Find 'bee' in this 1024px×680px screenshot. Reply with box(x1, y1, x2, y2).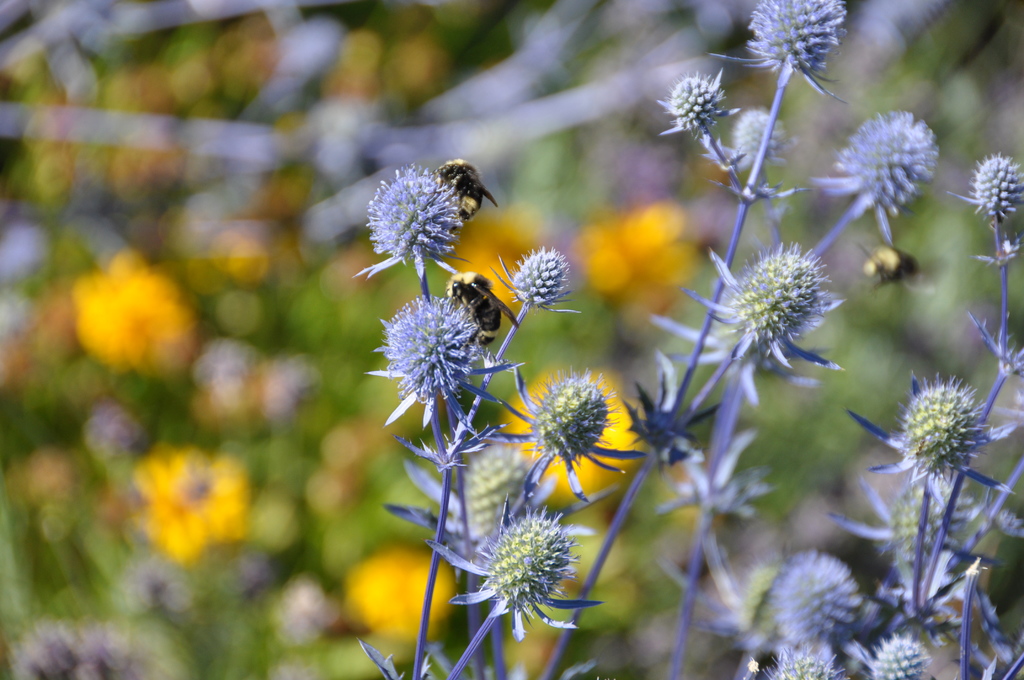
box(436, 255, 520, 351).
